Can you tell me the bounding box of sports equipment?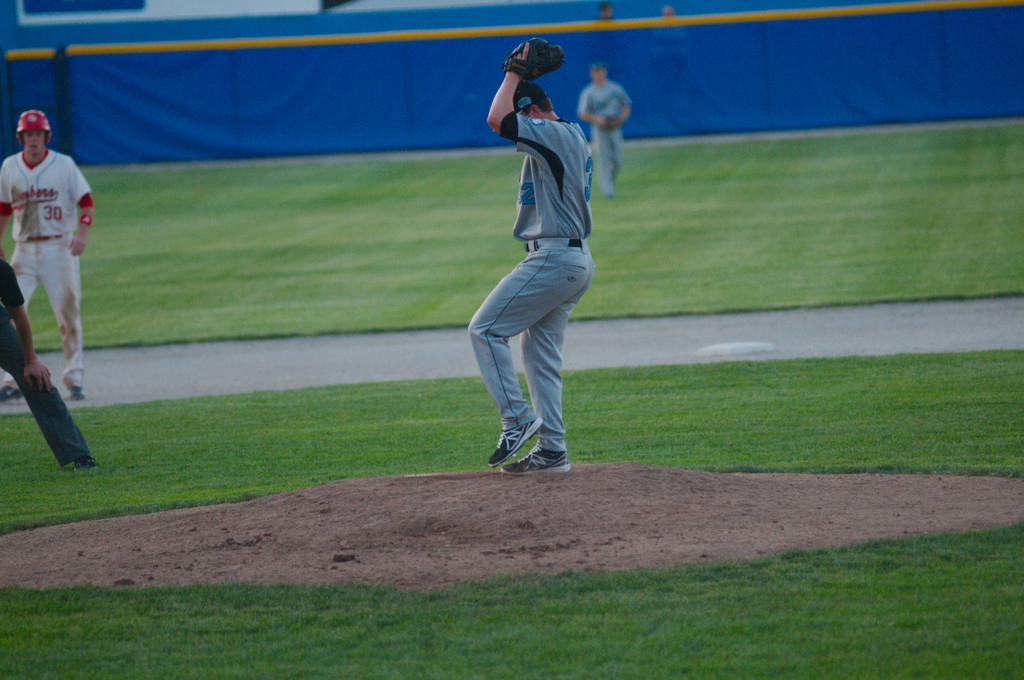
pyautogui.locateOnScreen(488, 413, 545, 465).
